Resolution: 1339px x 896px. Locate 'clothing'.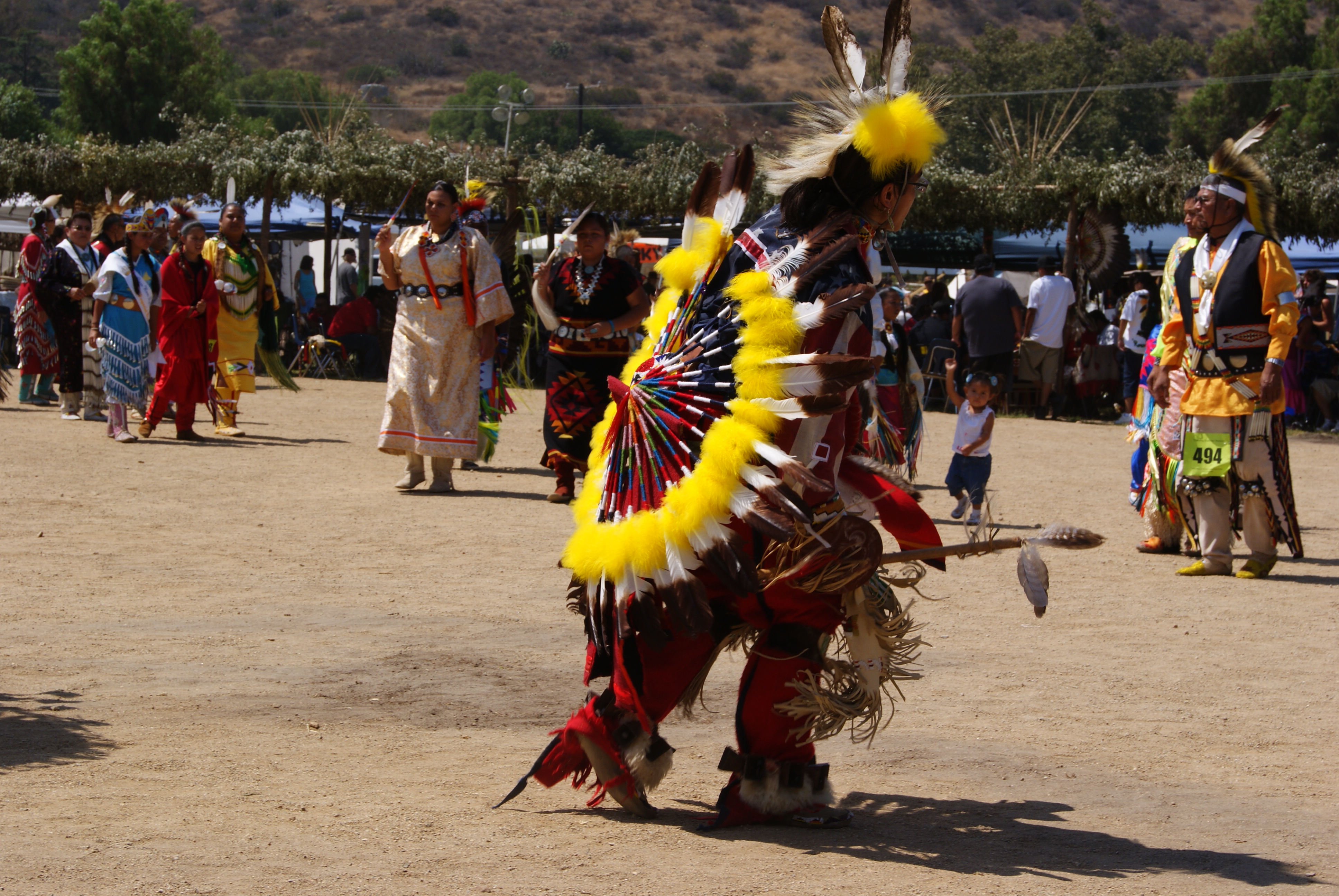
(303,111,319,159).
